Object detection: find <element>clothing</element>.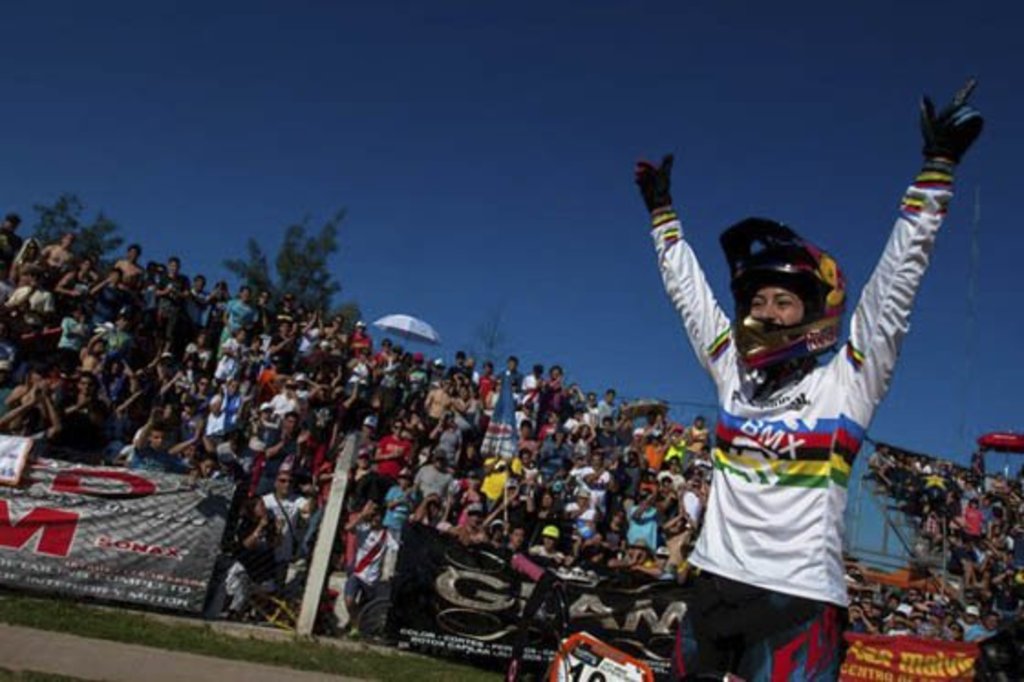
539/441/567/470.
